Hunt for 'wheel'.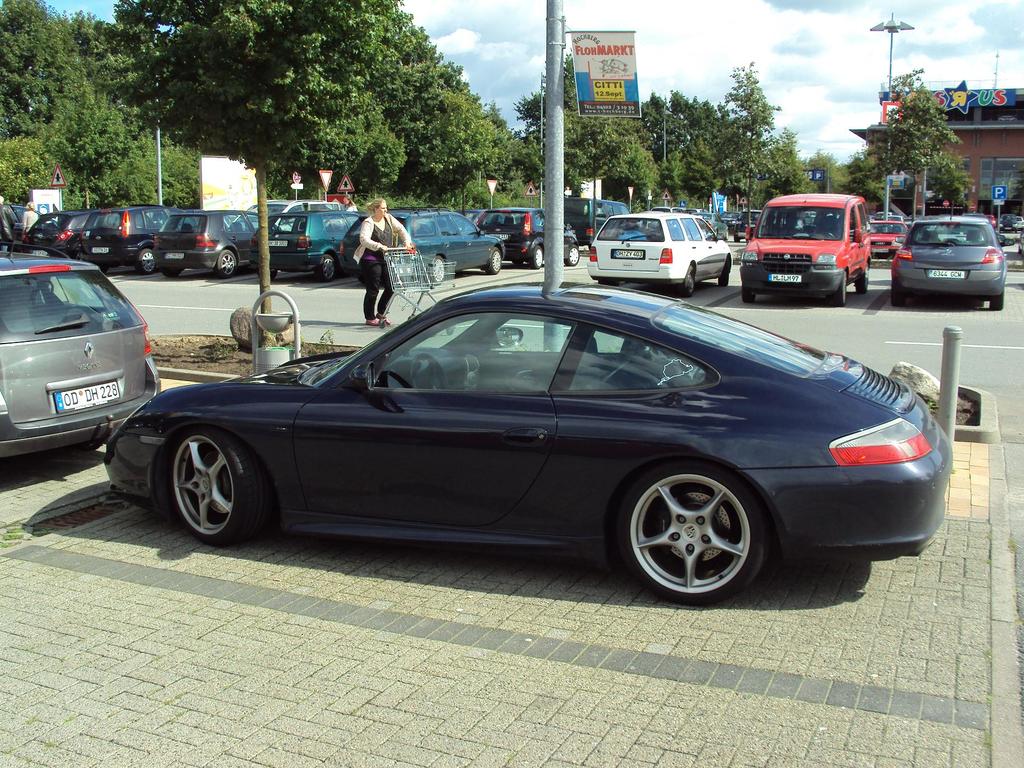
Hunted down at <box>735,237,738,243</box>.
